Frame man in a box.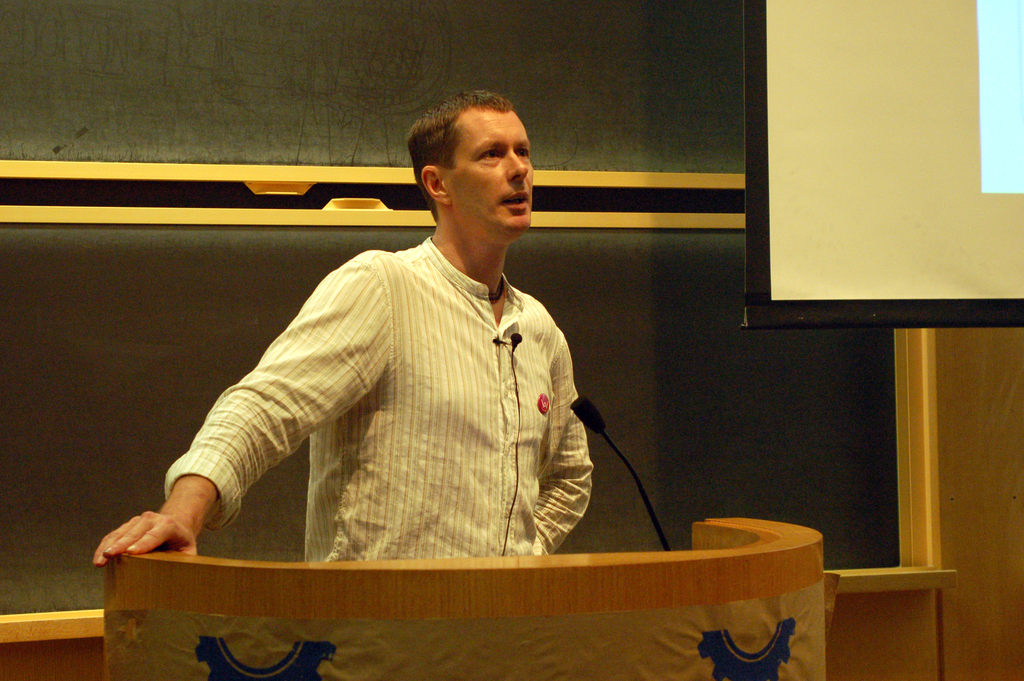
region(159, 115, 648, 587).
